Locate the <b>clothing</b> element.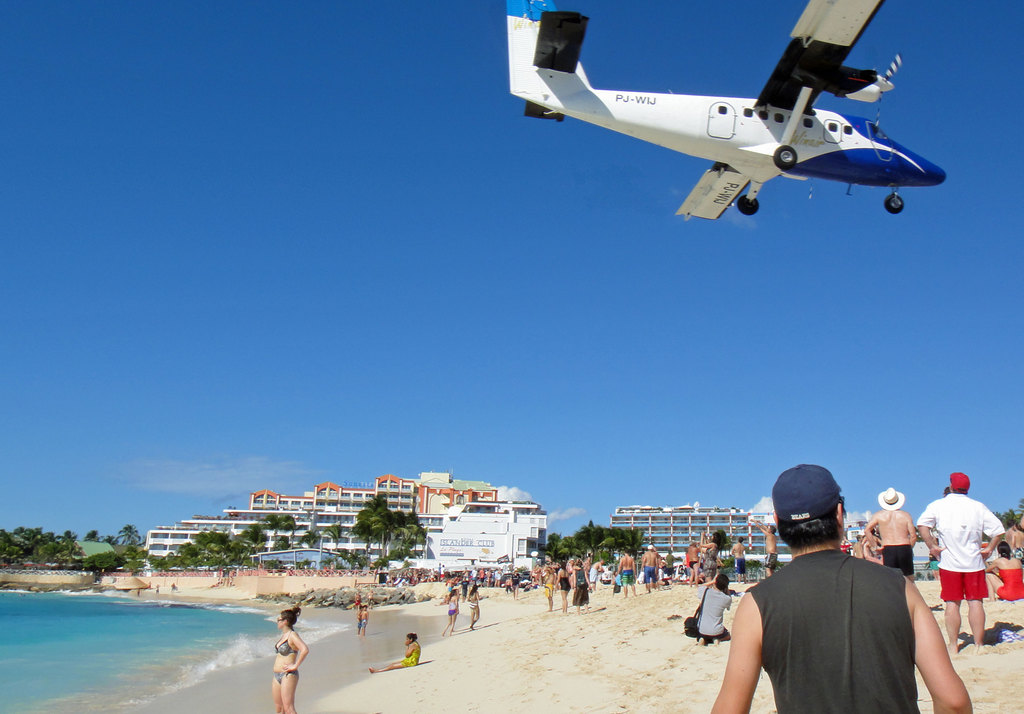
Element bbox: <box>560,576,570,590</box>.
